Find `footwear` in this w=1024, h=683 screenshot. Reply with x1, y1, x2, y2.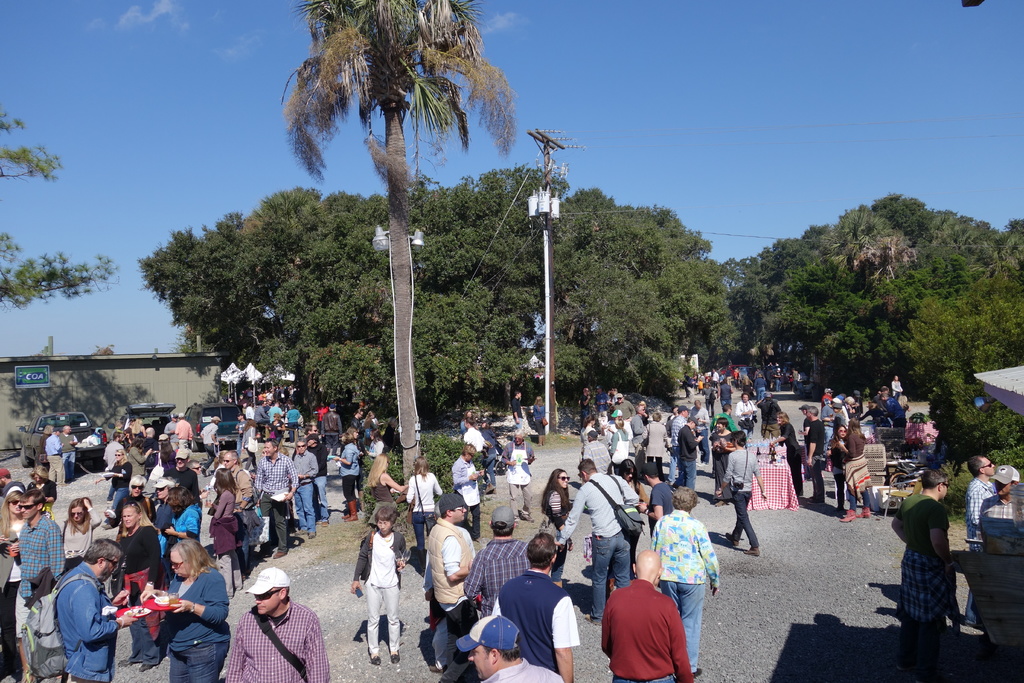
808, 493, 821, 504.
